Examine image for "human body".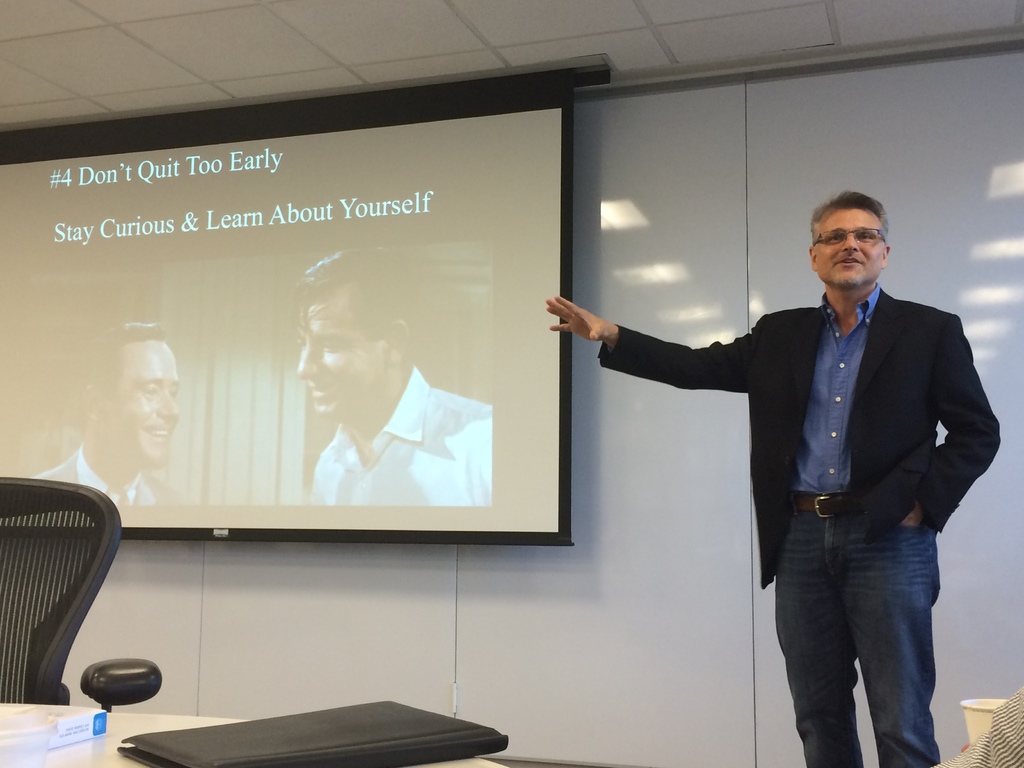
Examination result: crop(305, 358, 488, 509).
